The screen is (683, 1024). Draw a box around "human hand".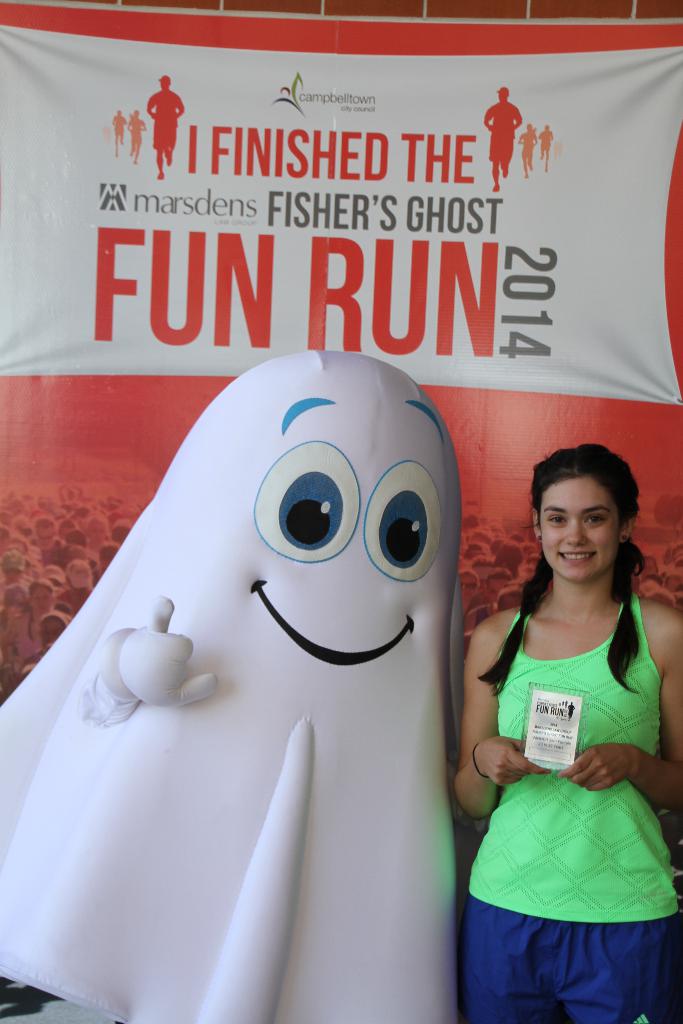
bbox=[562, 742, 644, 792].
